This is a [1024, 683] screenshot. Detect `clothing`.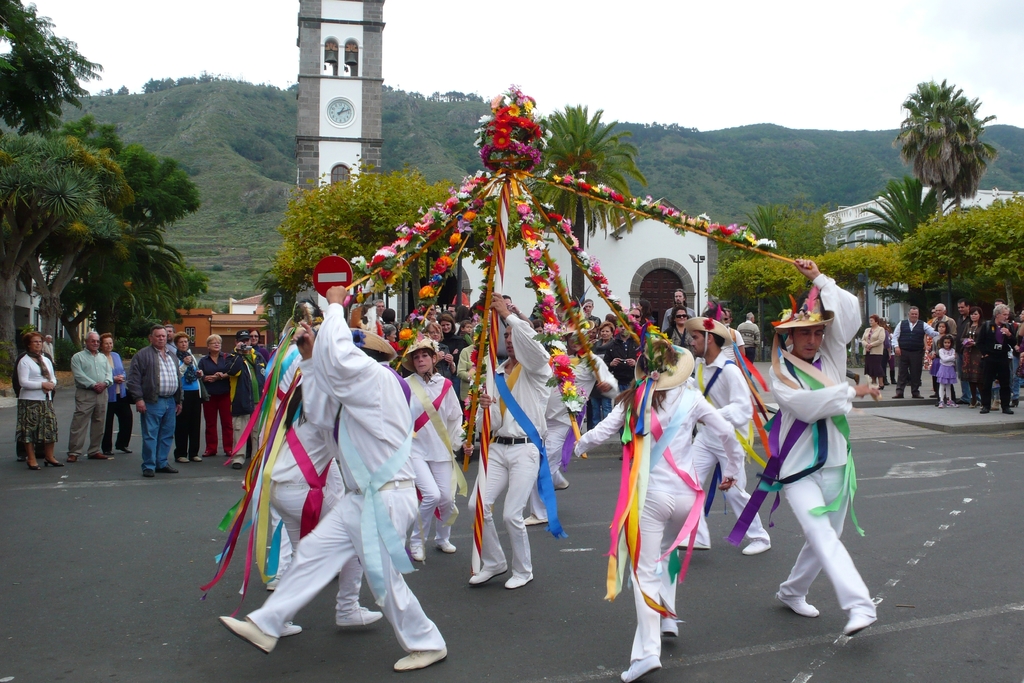
left=435, top=345, right=451, bottom=380.
